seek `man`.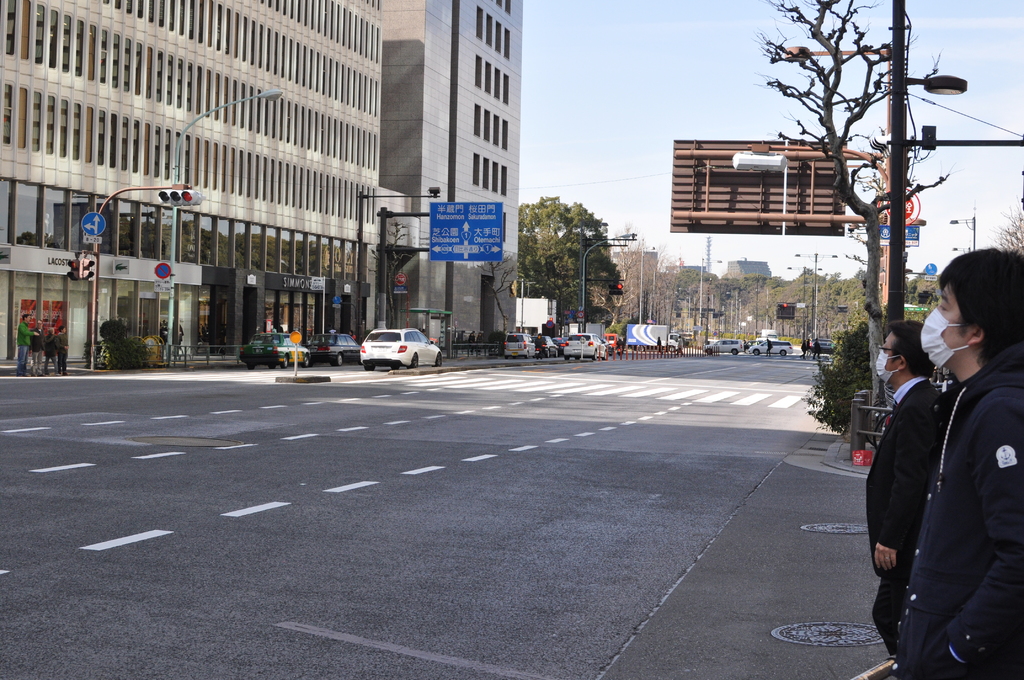
<box>16,312,40,376</box>.
